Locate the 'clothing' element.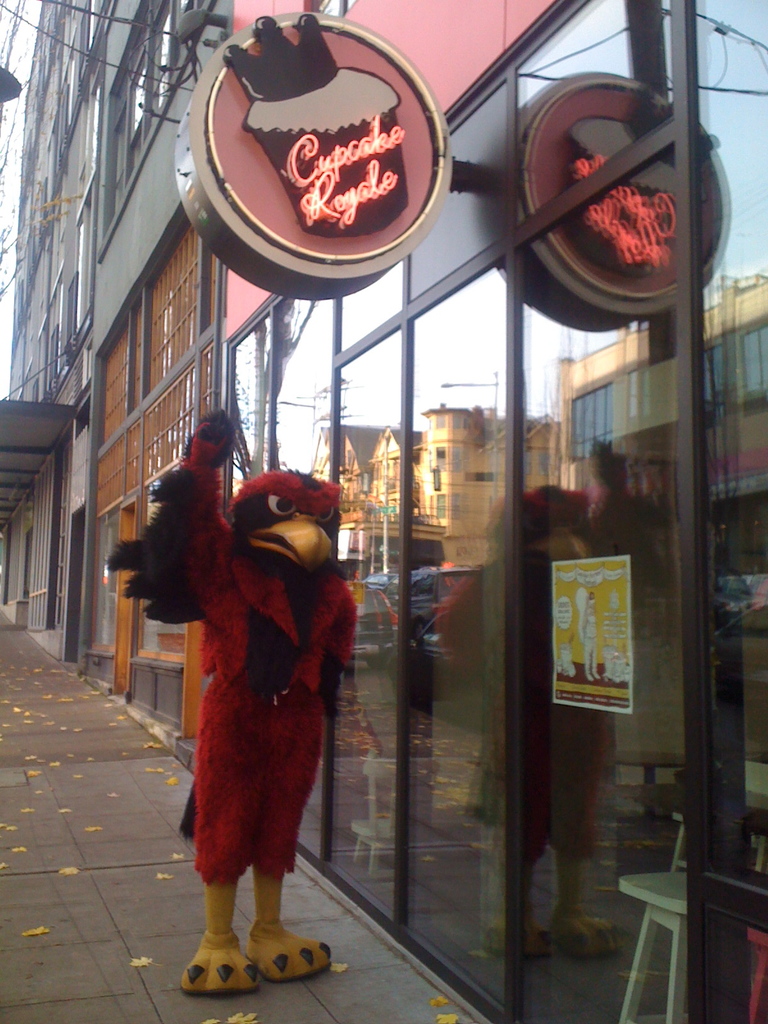
Element bbox: <bbox>140, 442, 355, 931</bbox>.
